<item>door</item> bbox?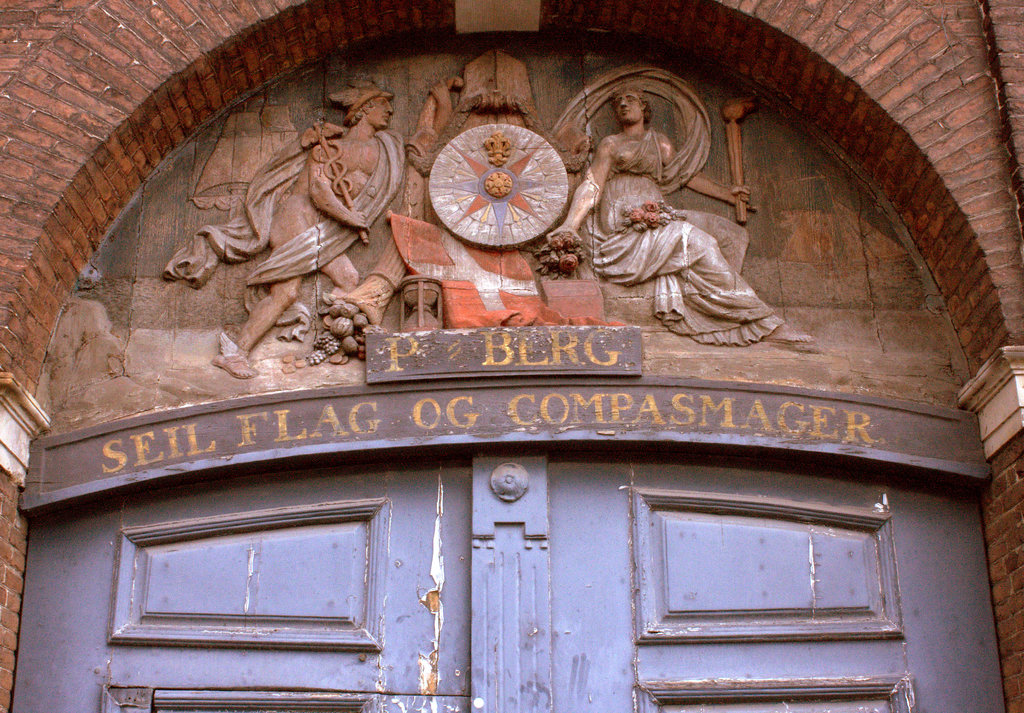
{"left": 508, "top": 455, "right": 1001, "bottom": 712}
